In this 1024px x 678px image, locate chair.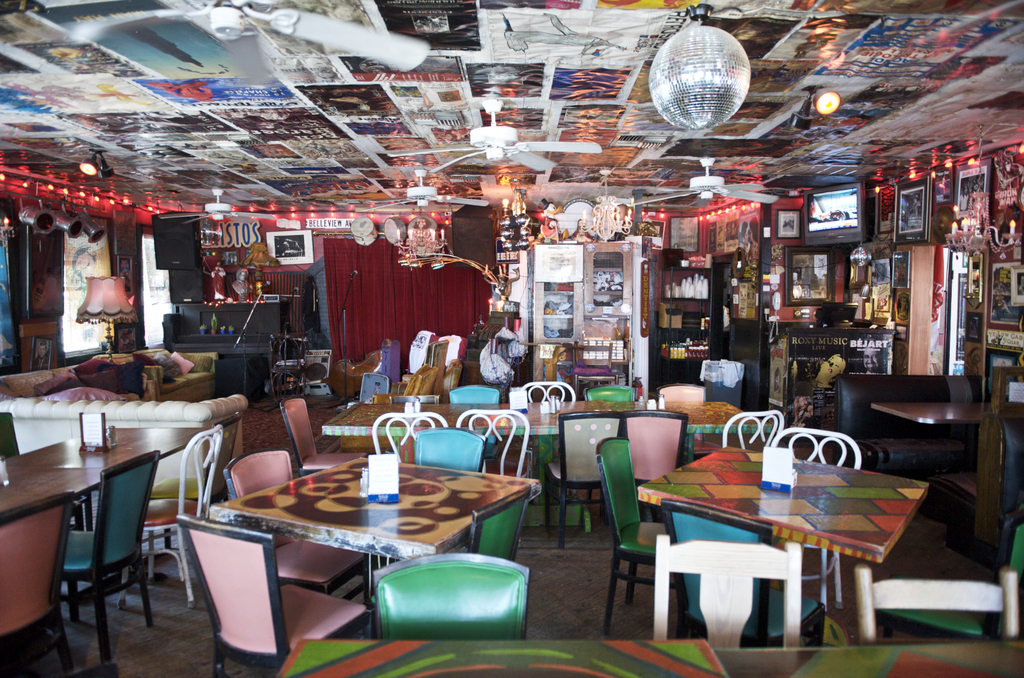
Bounding box: x1=583 y1=380 x2=637 y2=410.
